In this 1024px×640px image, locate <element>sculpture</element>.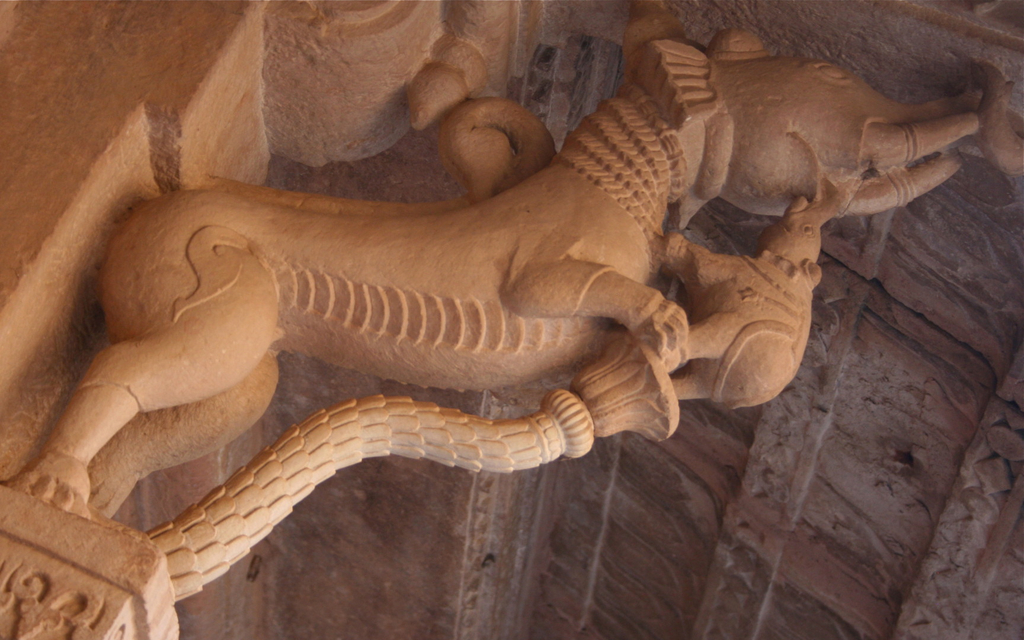
Bounding box: <region>0, 37, 987, 589</region>.
